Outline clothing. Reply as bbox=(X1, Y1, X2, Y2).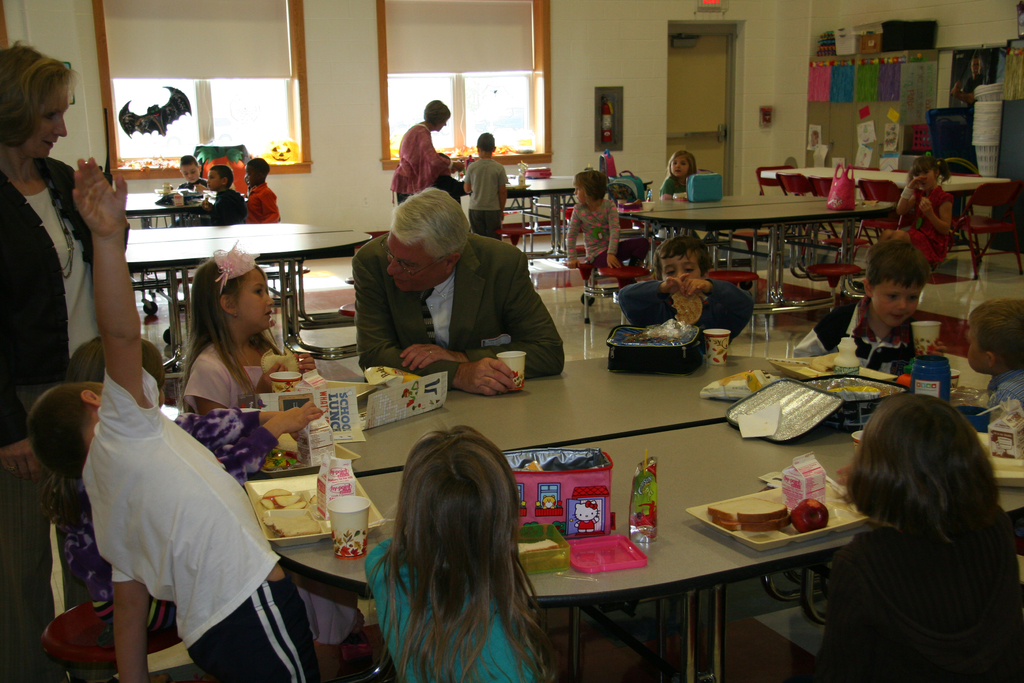
bbox=(180, 325, 287, 428).
